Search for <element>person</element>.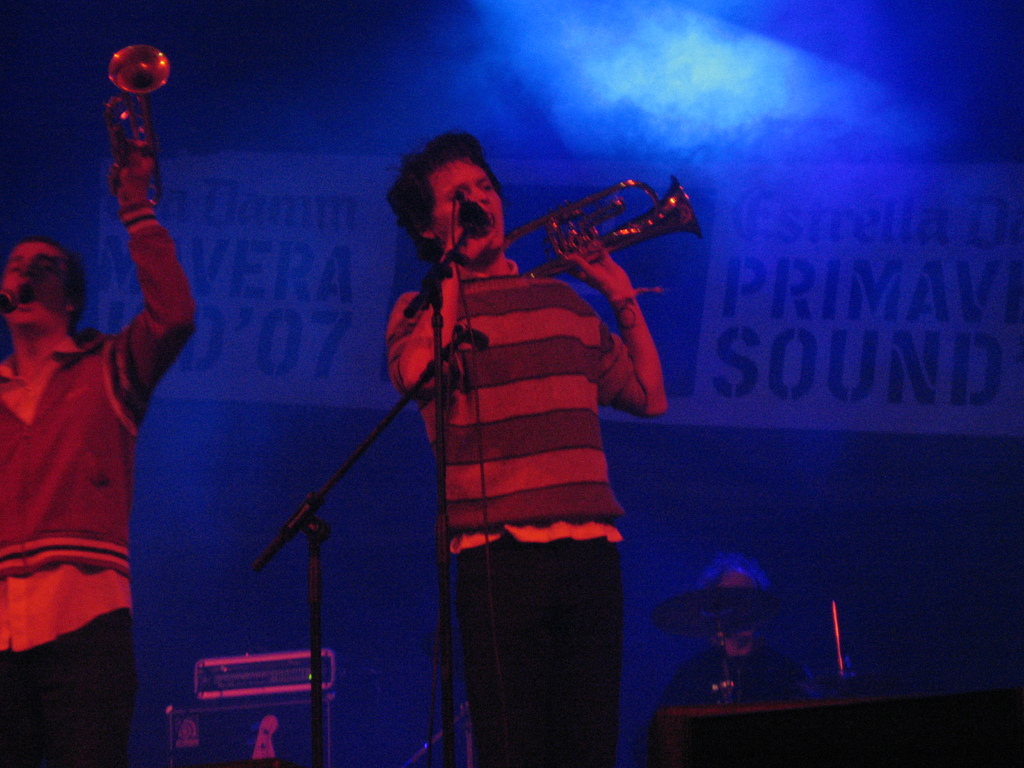
Found at bbox(652, 547, 810, 735).
